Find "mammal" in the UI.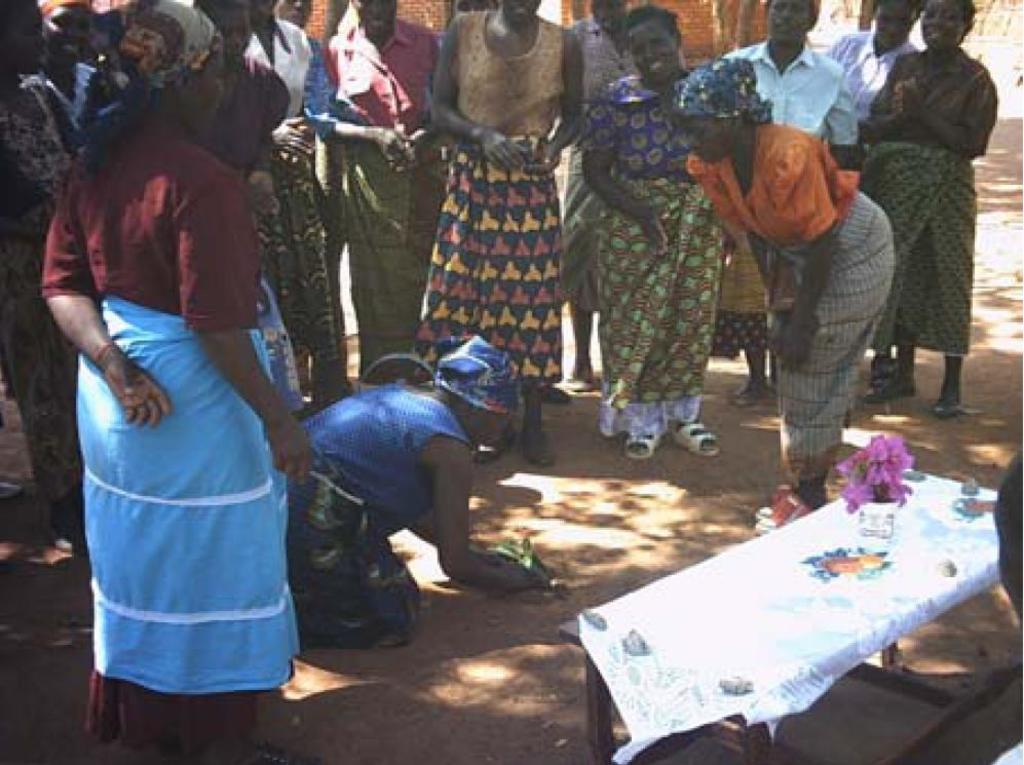
UI element at x1=455, y1=0, x2=494, y2=16.
